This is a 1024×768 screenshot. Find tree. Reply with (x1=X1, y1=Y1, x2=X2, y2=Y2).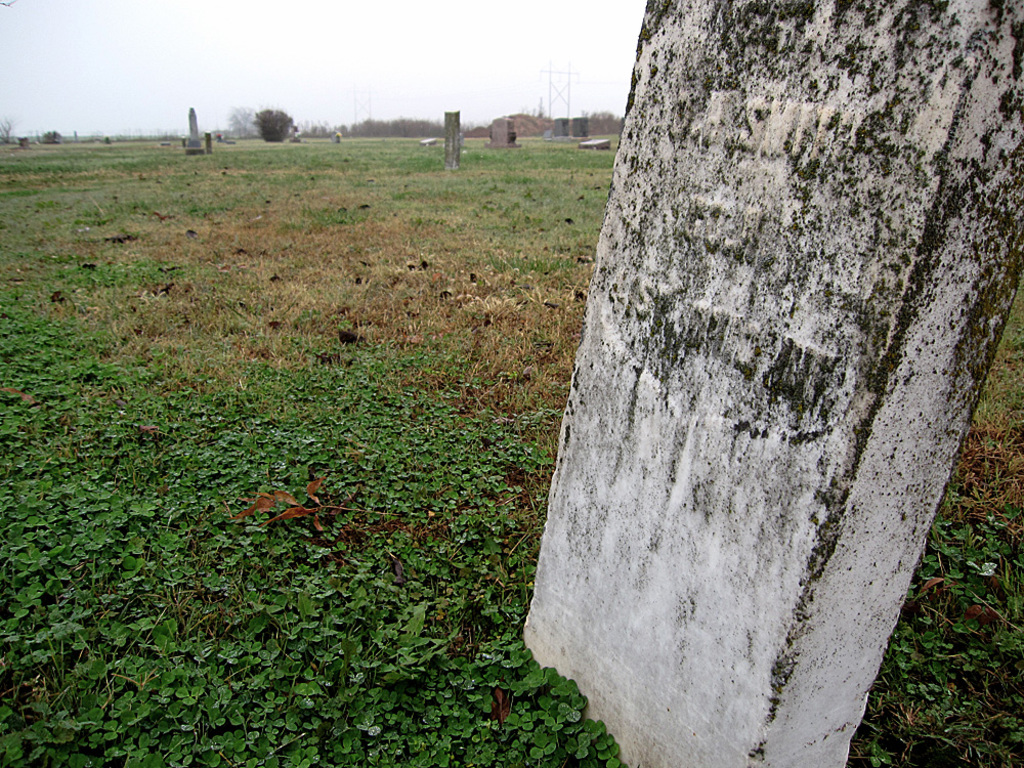
(x1=250, y1=102, x2=303, y2=147).
